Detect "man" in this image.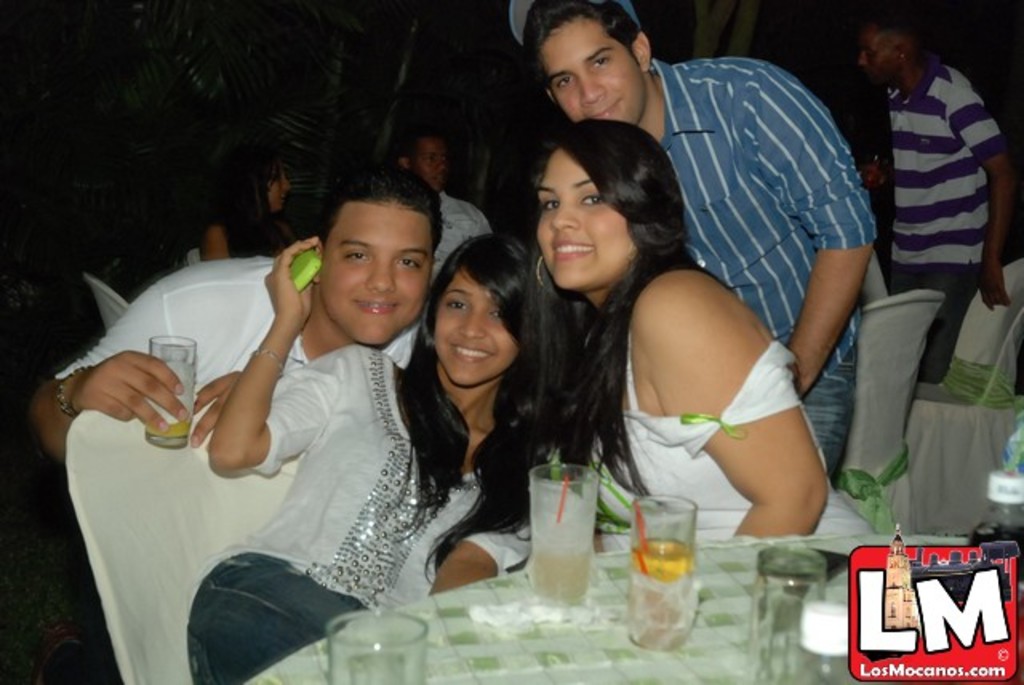
Detection: x1=830 y1=0 x2=1019 y2=431.
